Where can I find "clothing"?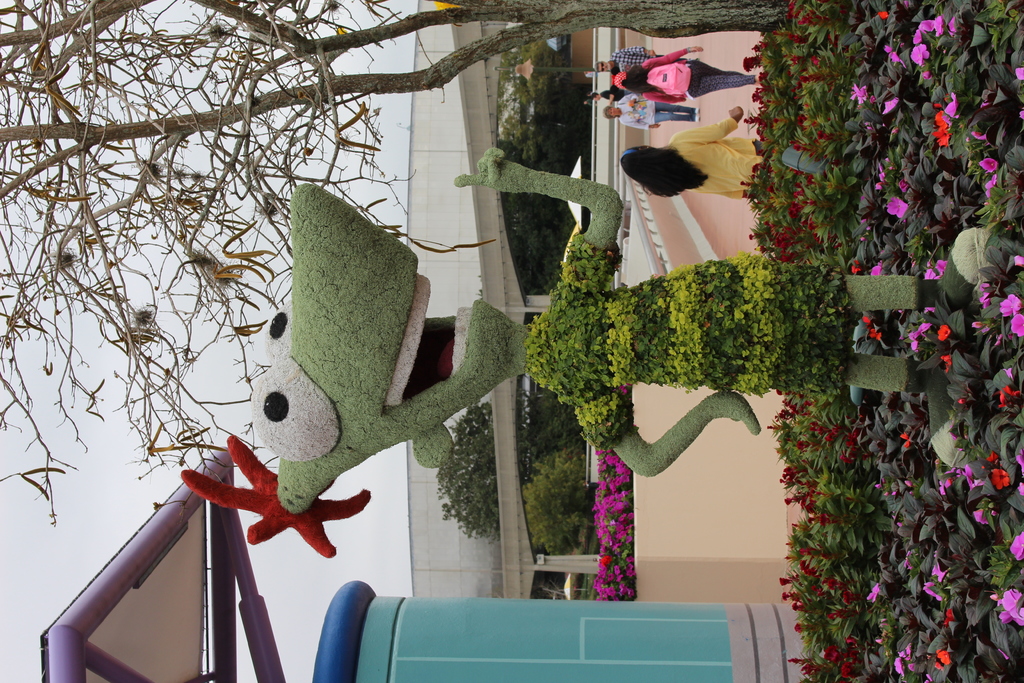
You can find it at (x1=596, y1=86, x2=630, y2=99).
